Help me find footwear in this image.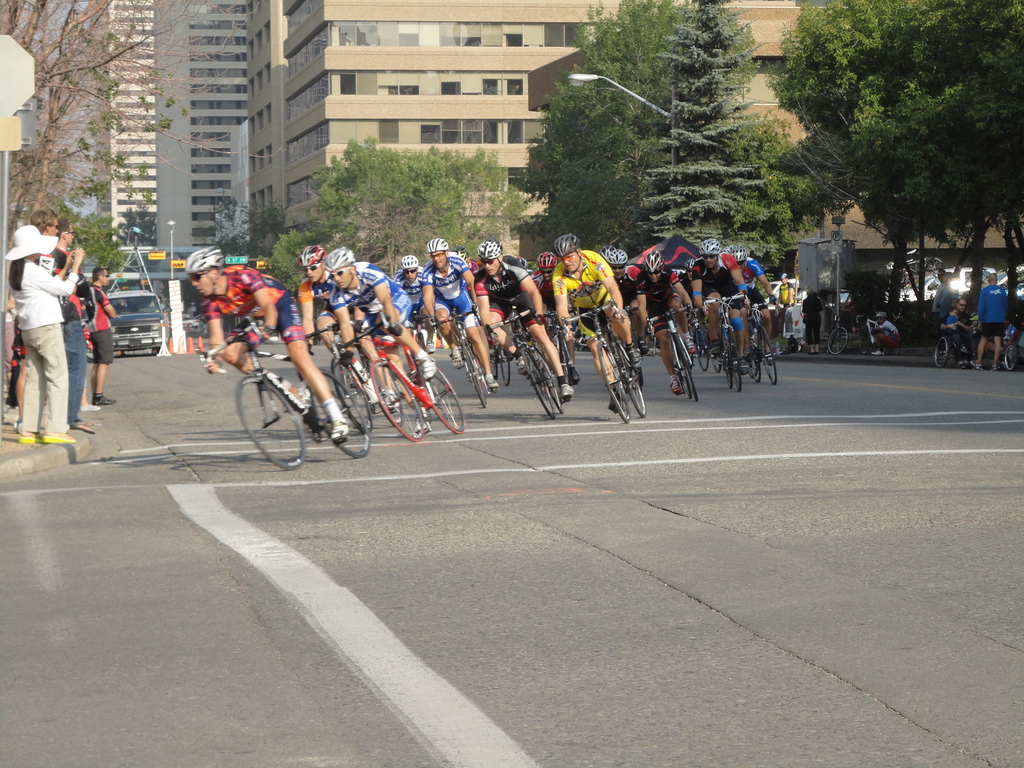
Found it: <box>992,363,999,373</box>.
